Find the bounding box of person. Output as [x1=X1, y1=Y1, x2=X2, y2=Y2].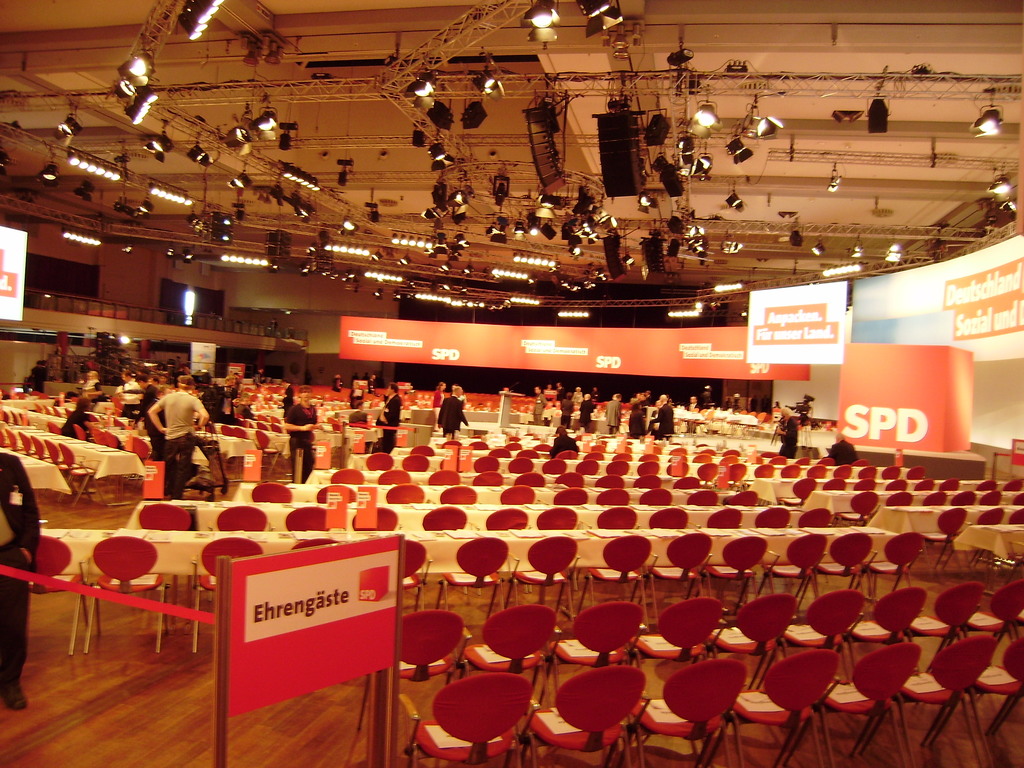
[x1=54, y1=390, x2=96, y2=444].
